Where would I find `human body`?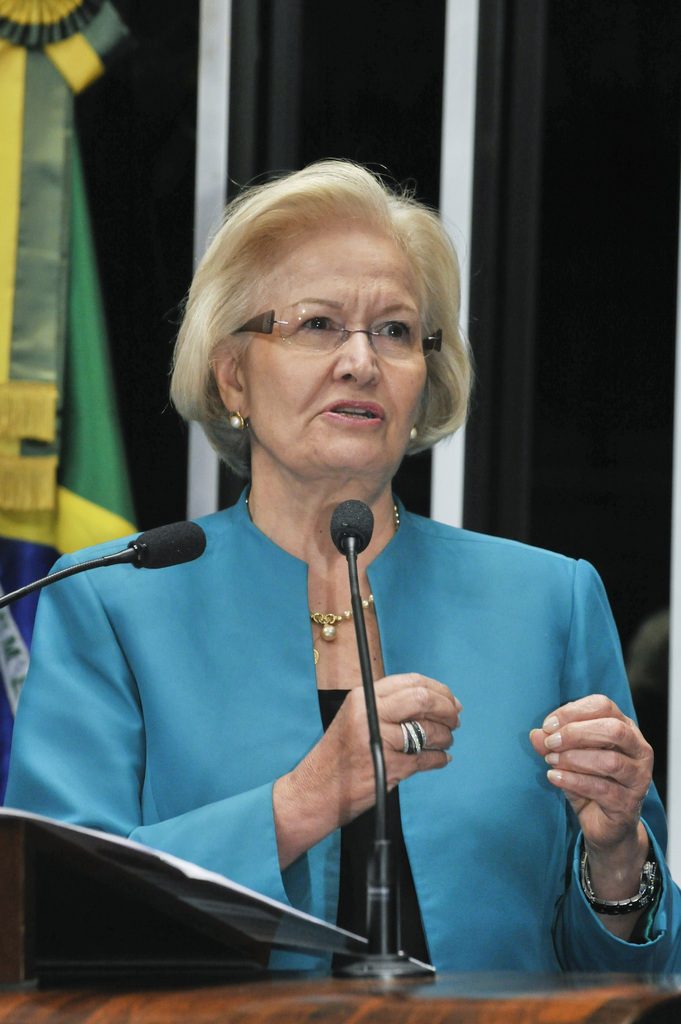
At {"x1": 4, "y1": 155, "x2": 674, "y2": 966}.
